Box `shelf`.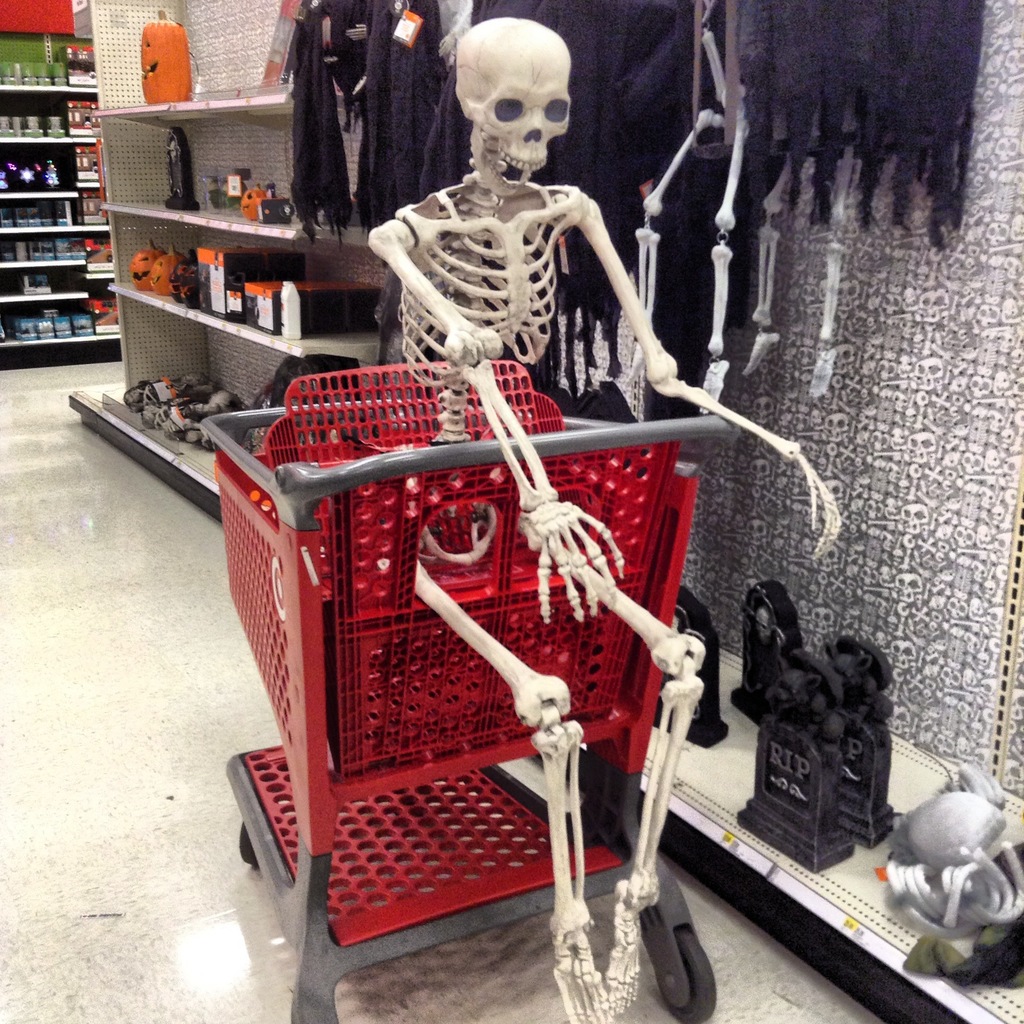
96 83 380 218.
